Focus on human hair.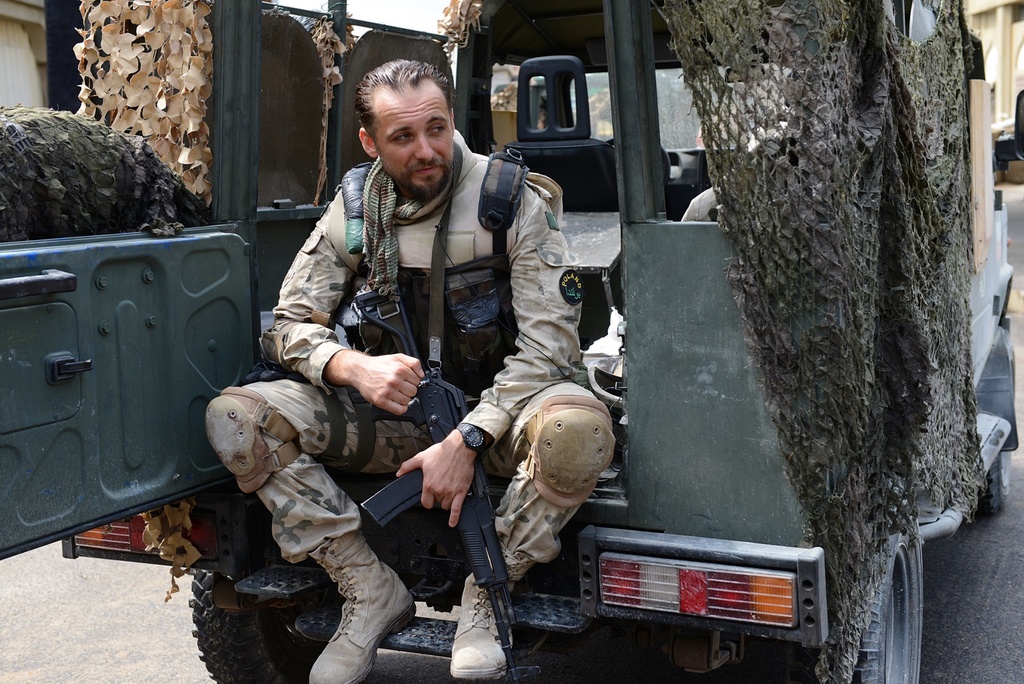
Focused at (x1=346, y1=56, x2=451, y2=145).
